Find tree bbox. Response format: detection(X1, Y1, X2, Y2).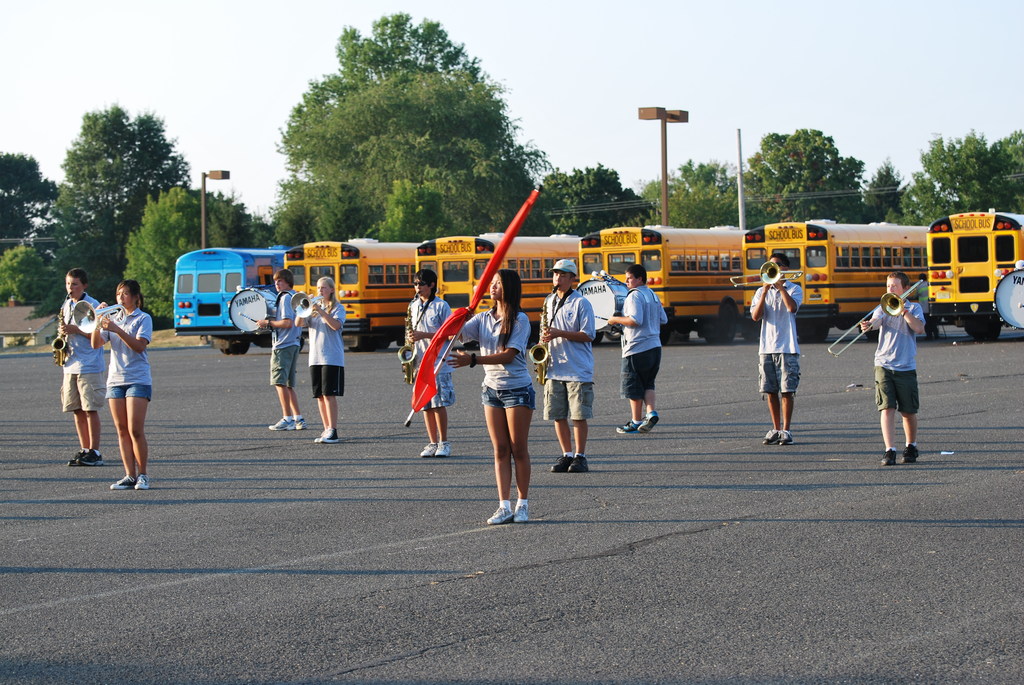
detection(534, 159, 659, 227).
